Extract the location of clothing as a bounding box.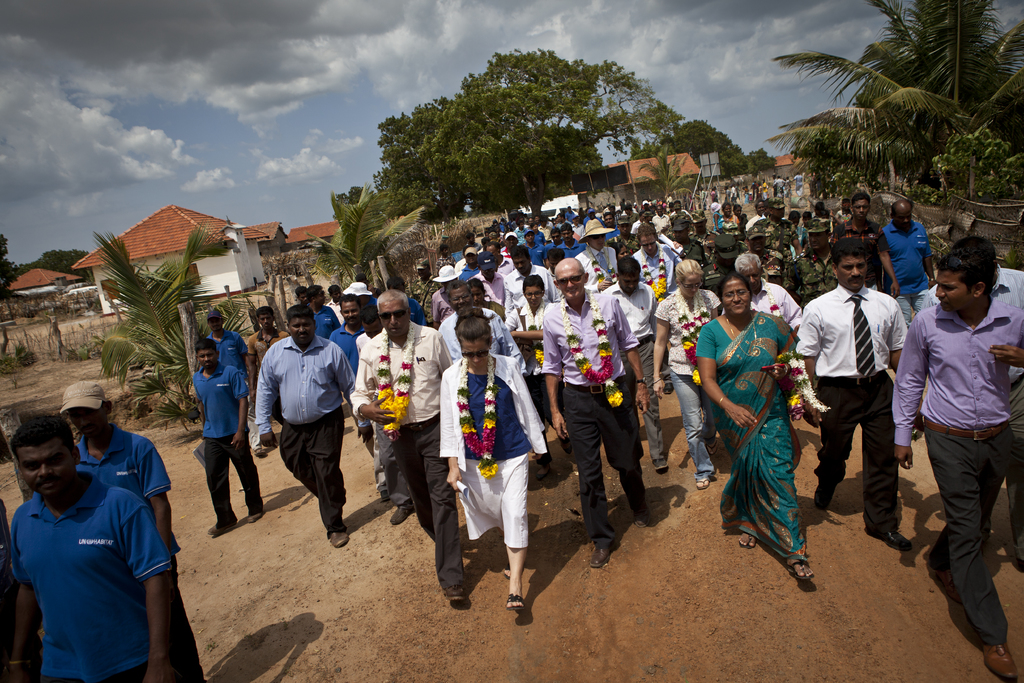
<region>509, 305, 543, 383</region>.
